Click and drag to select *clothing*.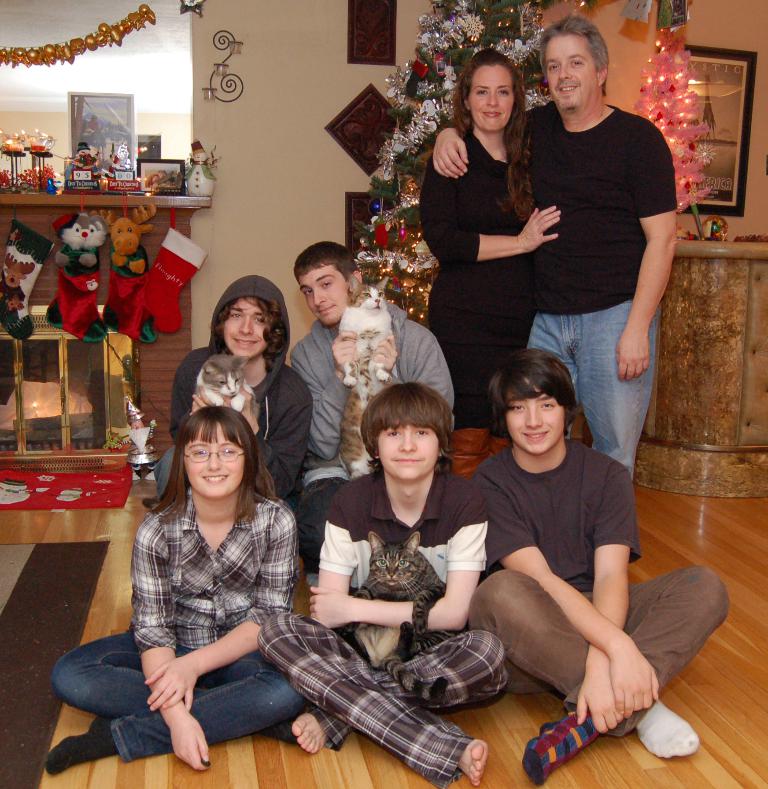
Selection: l=42, t=242, r=109, b=341.
